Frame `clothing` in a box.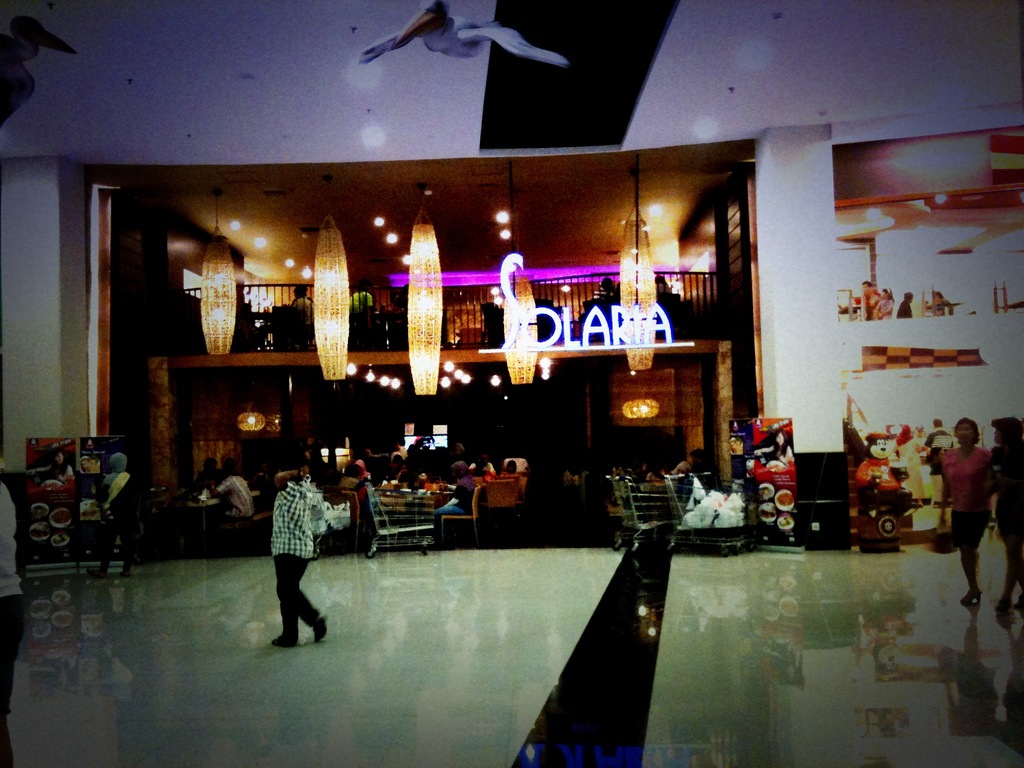
bbox=[288, 296, 315, 342].
